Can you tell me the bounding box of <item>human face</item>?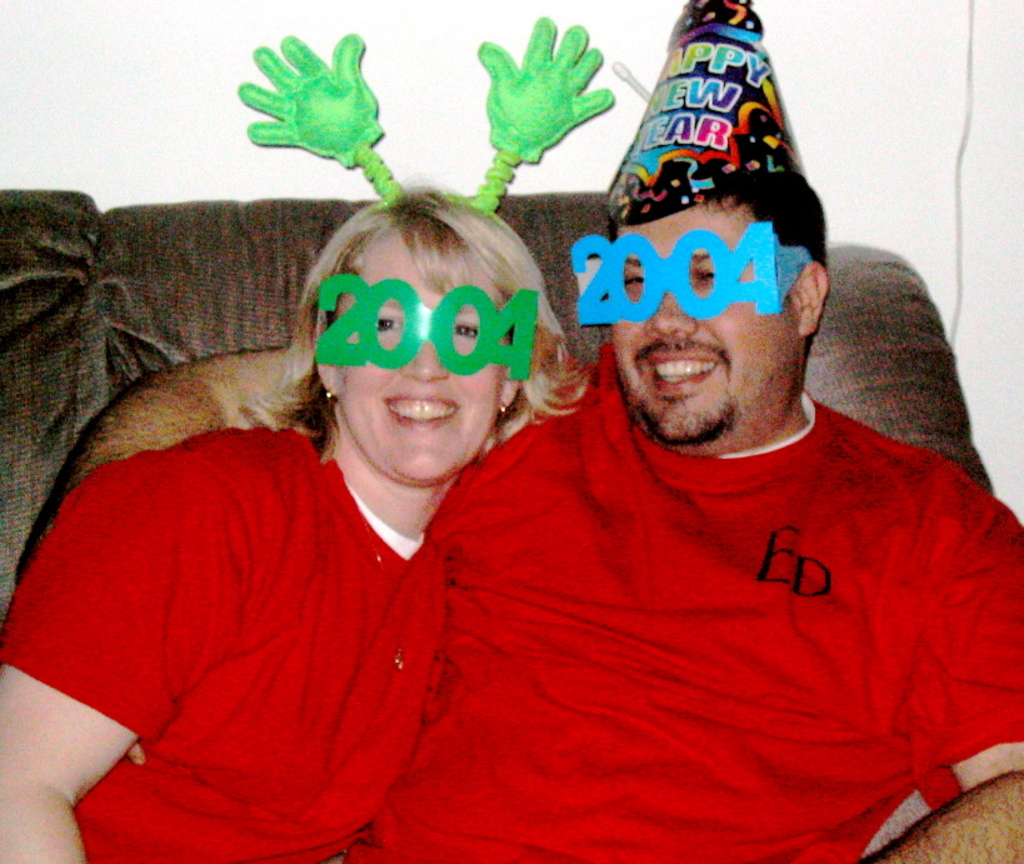
detection(343, 235, 499, 481).
